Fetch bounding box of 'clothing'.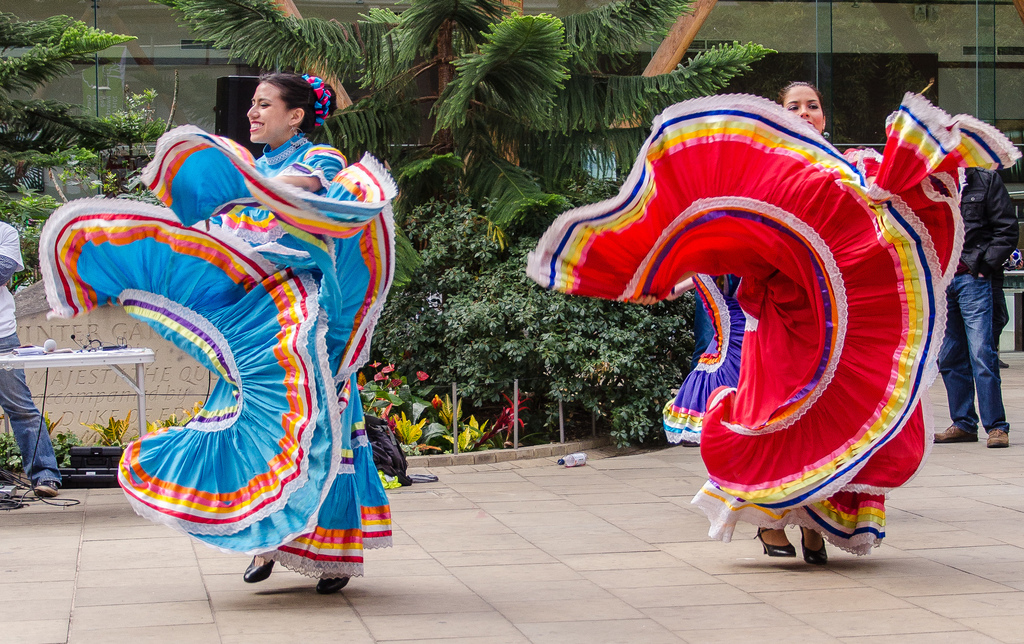
Bbox: x1=38 y1=124 x2=392 y2=577.
